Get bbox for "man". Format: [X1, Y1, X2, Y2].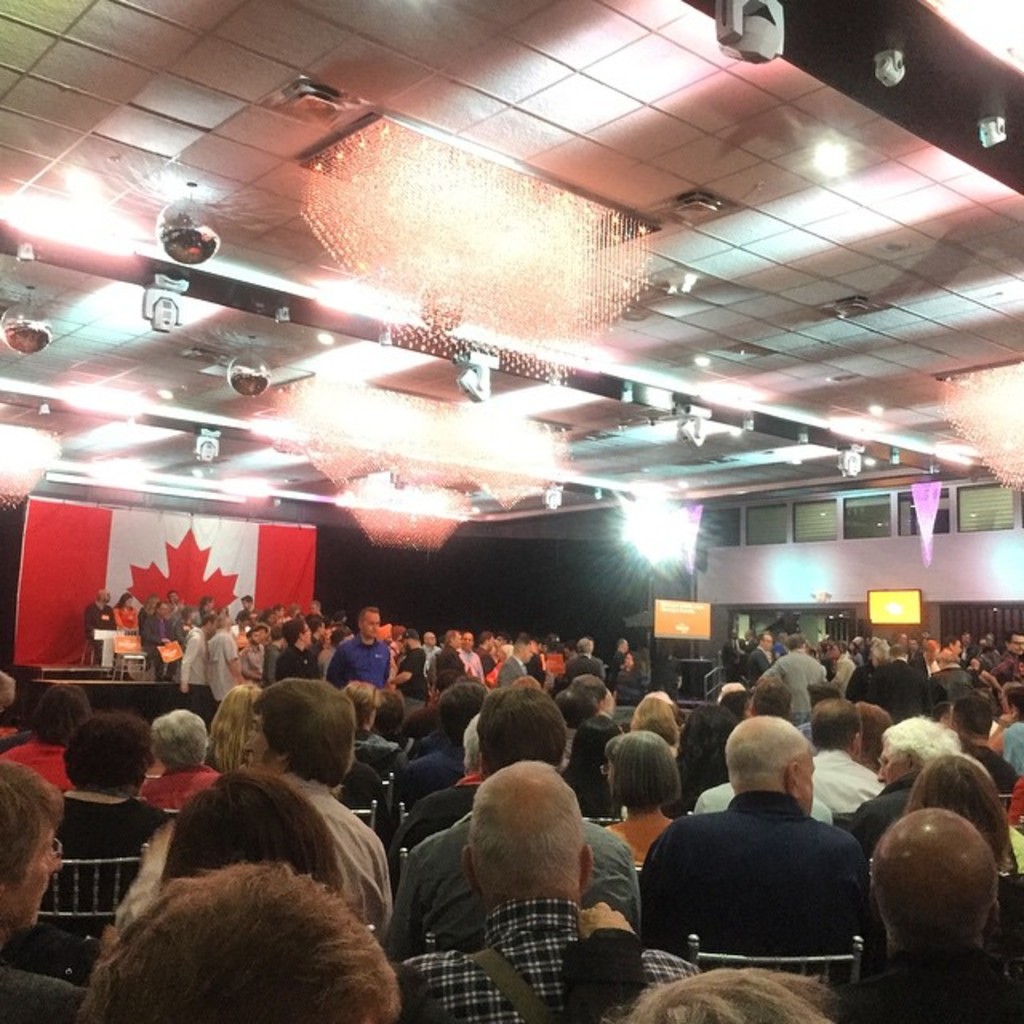
[739, 634, 773, 680].
